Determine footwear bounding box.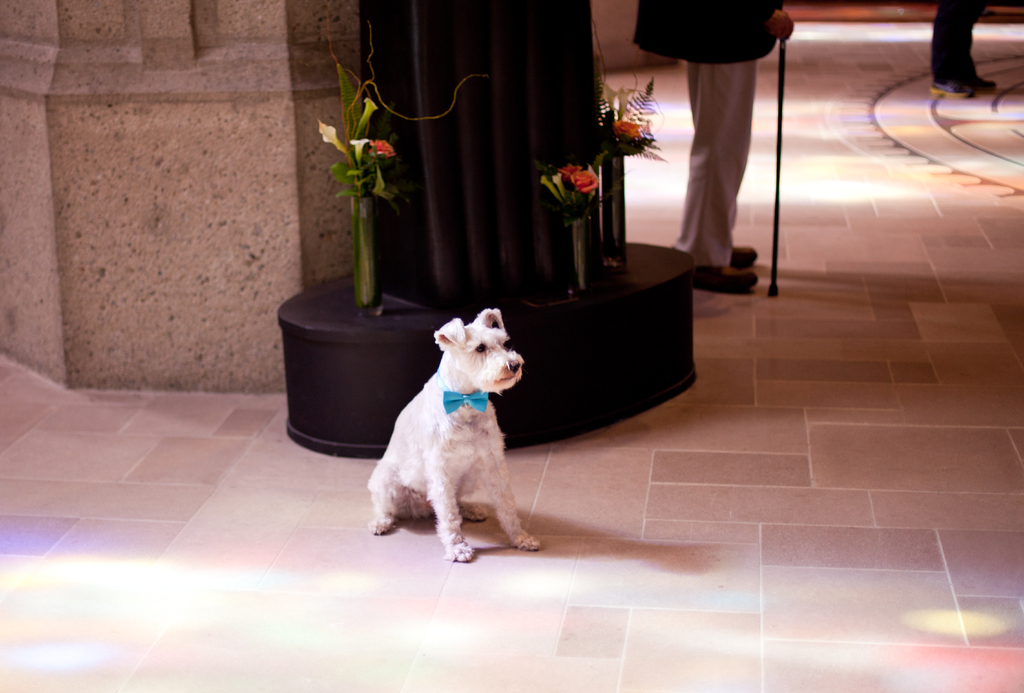
Determined: l=959, t=69, r=992, b=95.
